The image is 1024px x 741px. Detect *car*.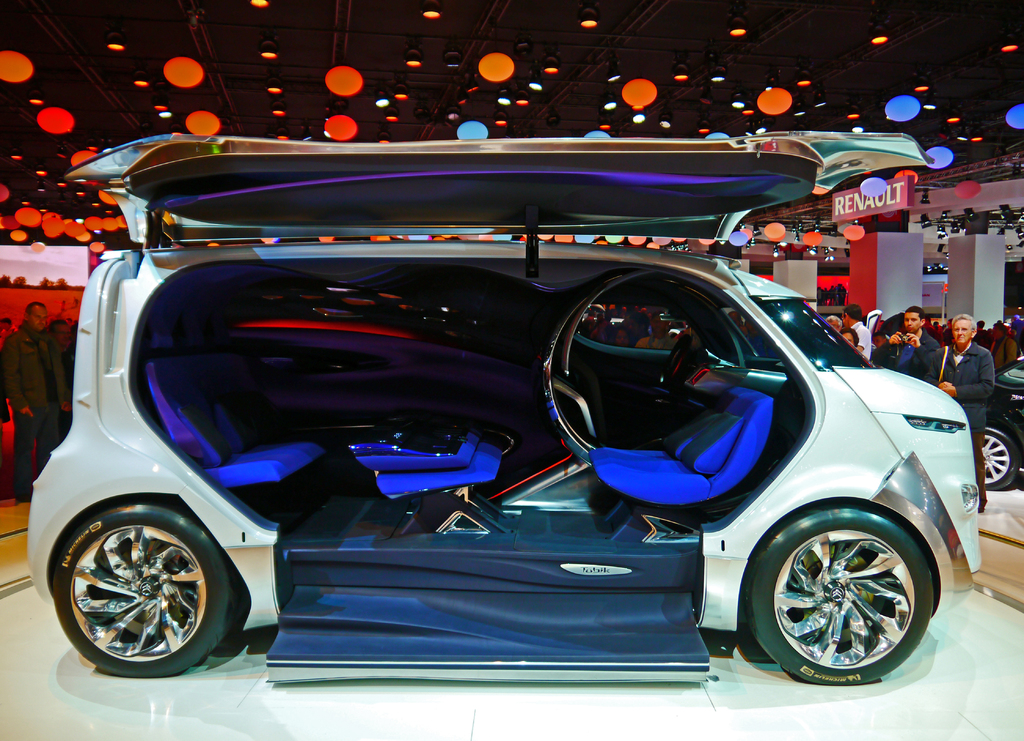
Detection: bbox=[985, 353, 1023, 491].
